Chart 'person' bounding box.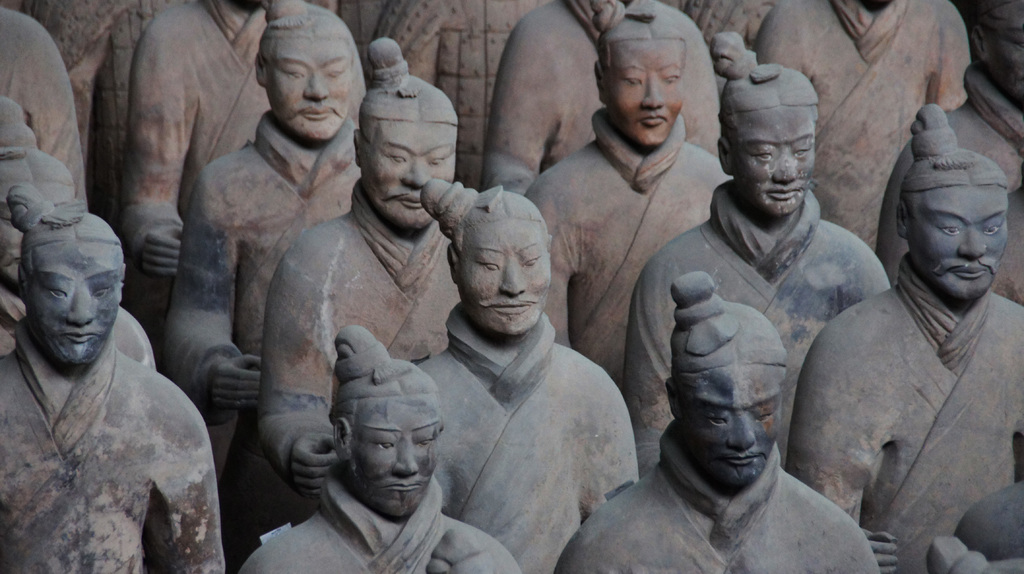
Charted: 791:78:1023:566.
